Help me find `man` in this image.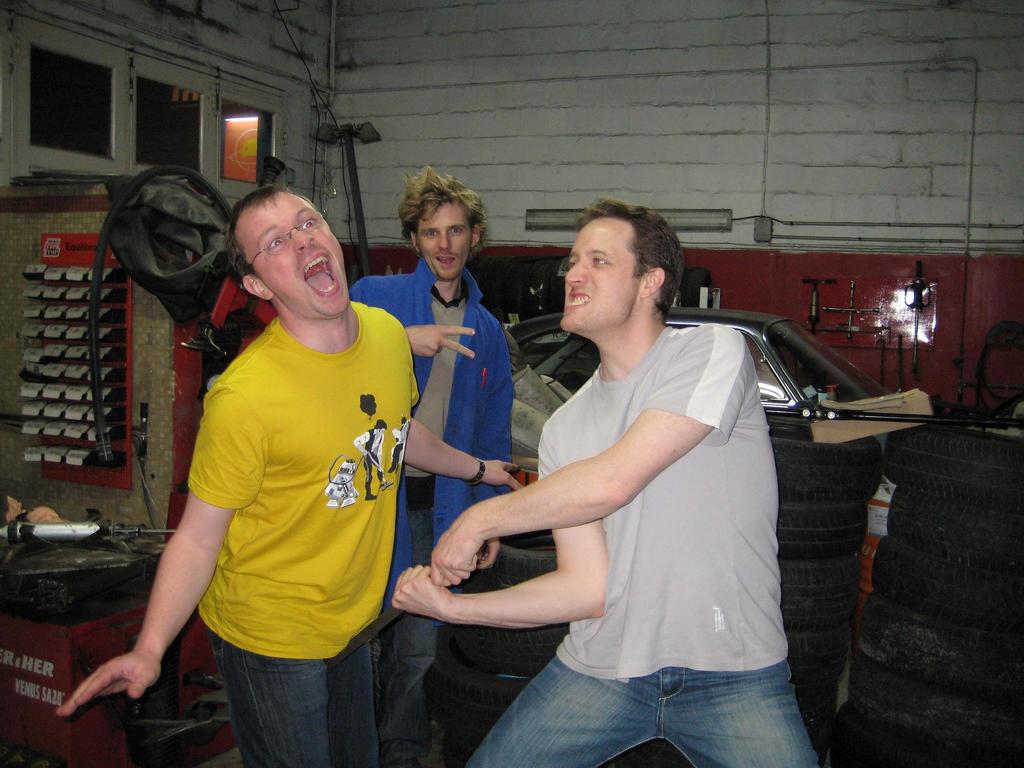
Found it: {"x1": 393, "y1": 195, "x2": 821, "y2": 767}.
